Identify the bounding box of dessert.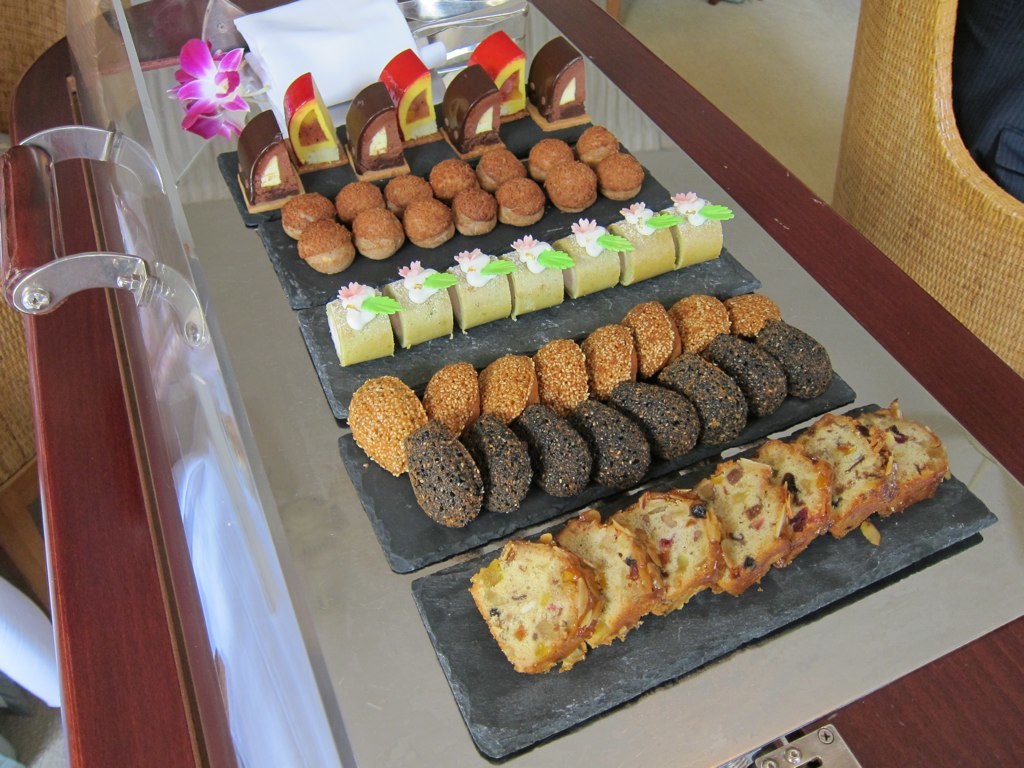
x1=395 y1=419 x2=477 y2=530.
